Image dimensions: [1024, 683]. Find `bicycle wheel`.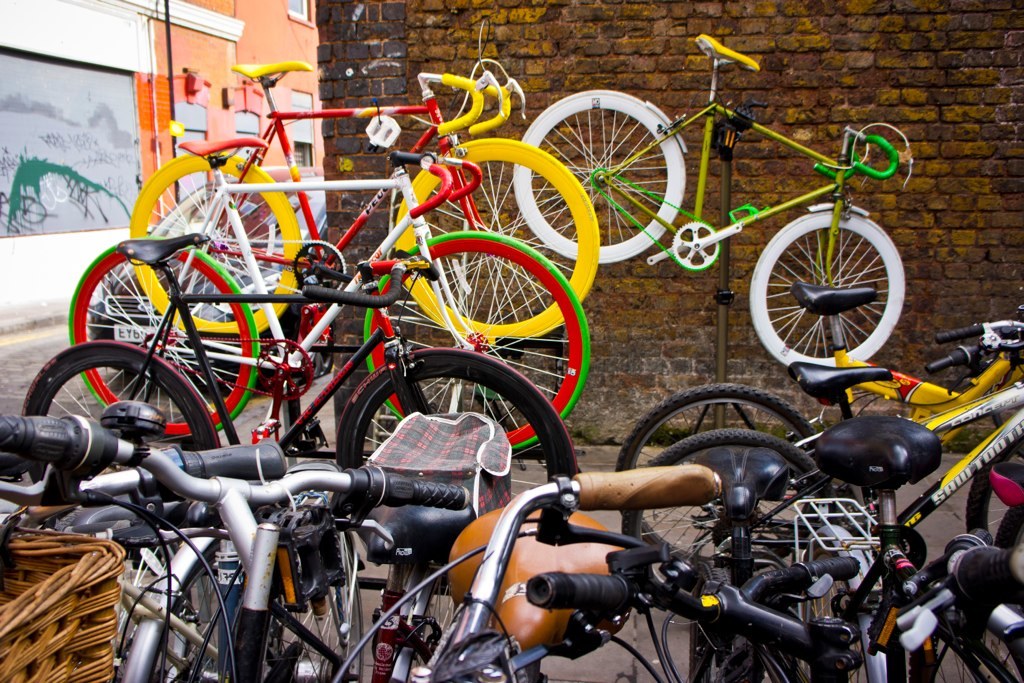
pyautogui.locateOnScreen(250, 560, 368, 682).
